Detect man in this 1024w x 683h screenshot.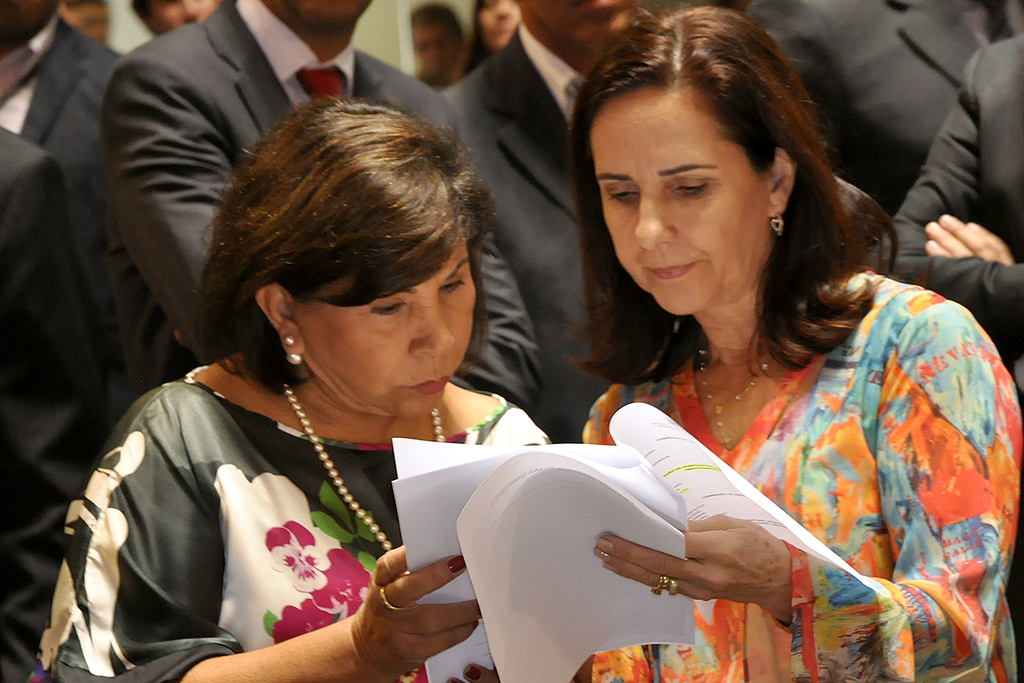
Detection: [left=0, top=0, right=156, bottom=412].
